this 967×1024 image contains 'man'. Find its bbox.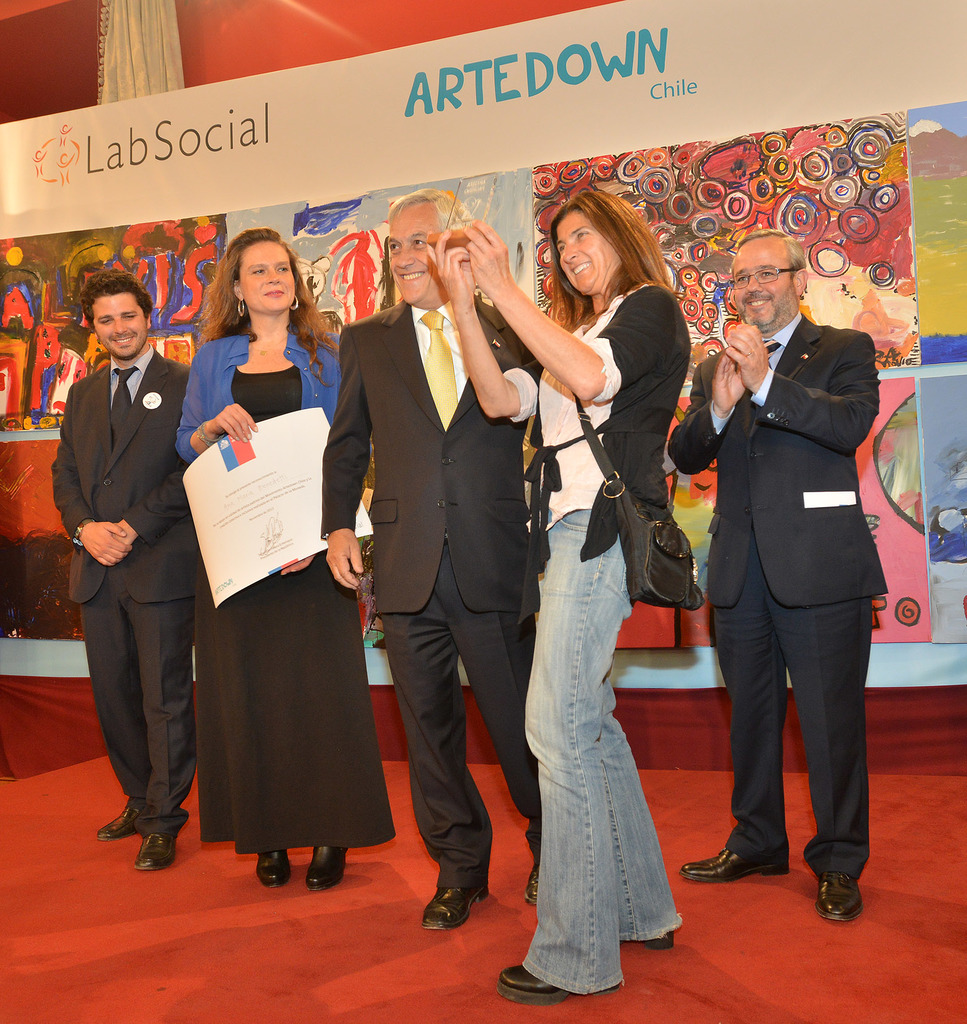
BBox(682, 278, 913, 899).
